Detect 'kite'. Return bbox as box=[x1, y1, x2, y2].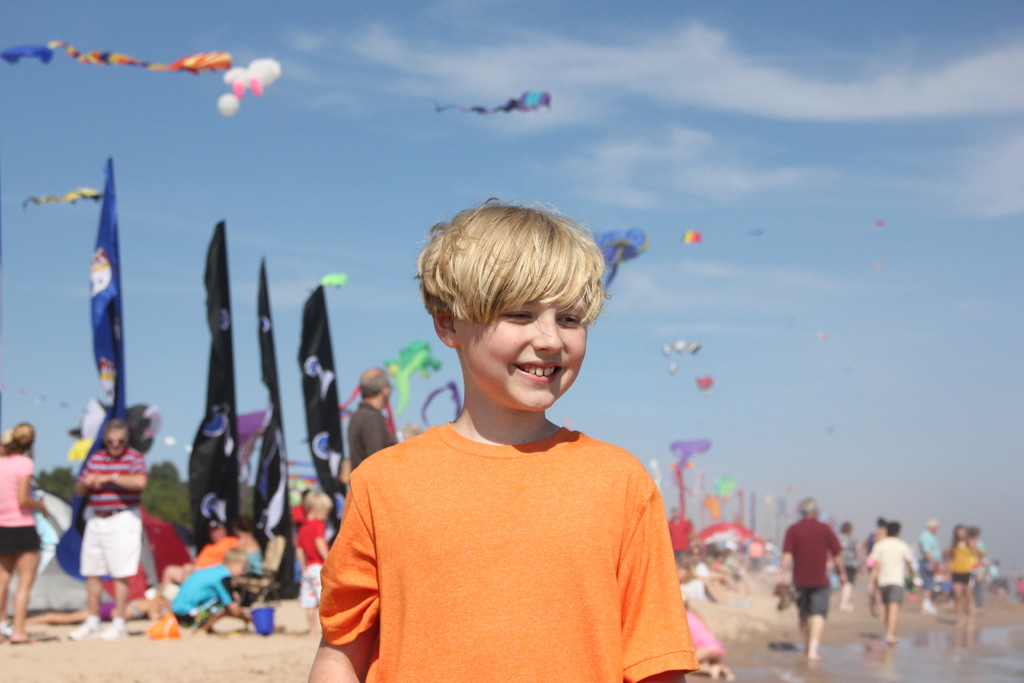
box=[317, 268, 349, 288].
